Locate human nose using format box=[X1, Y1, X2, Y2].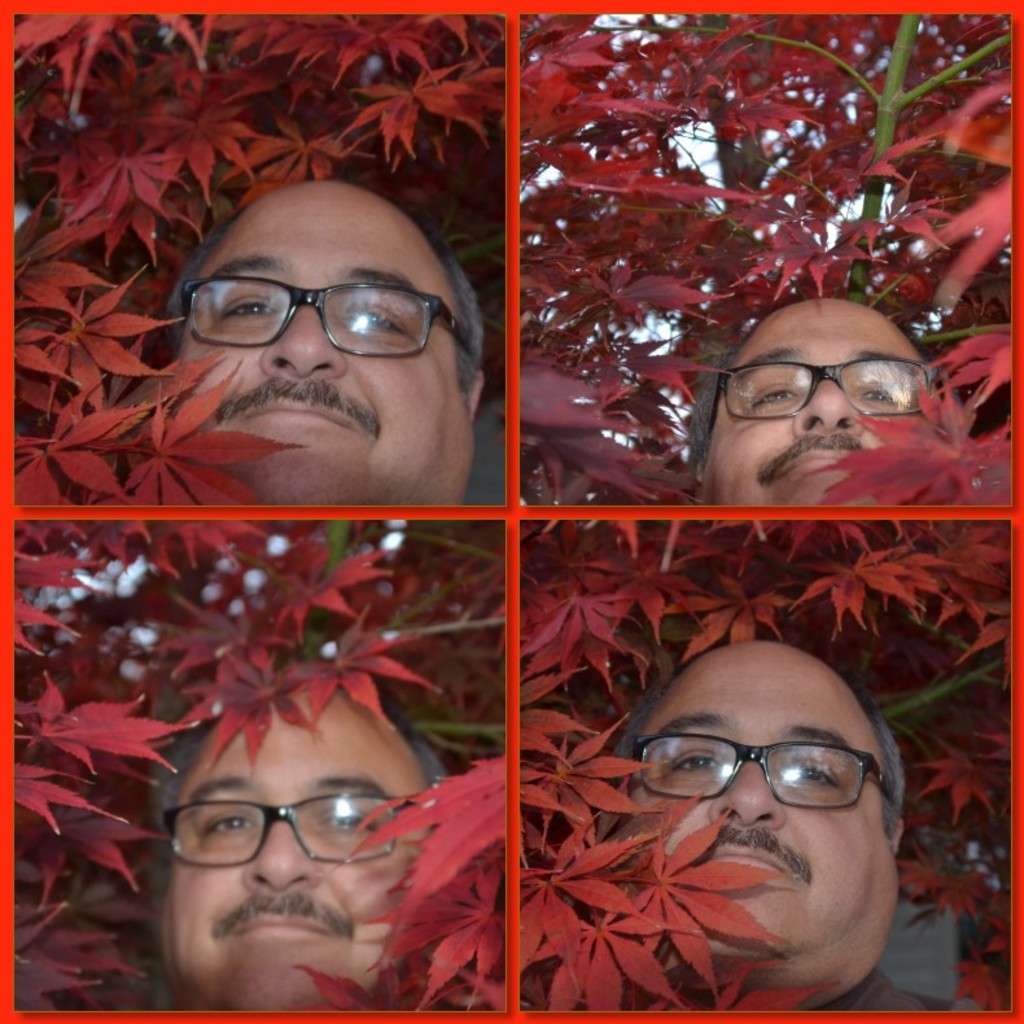
box=[246, 820, 314, 887].
